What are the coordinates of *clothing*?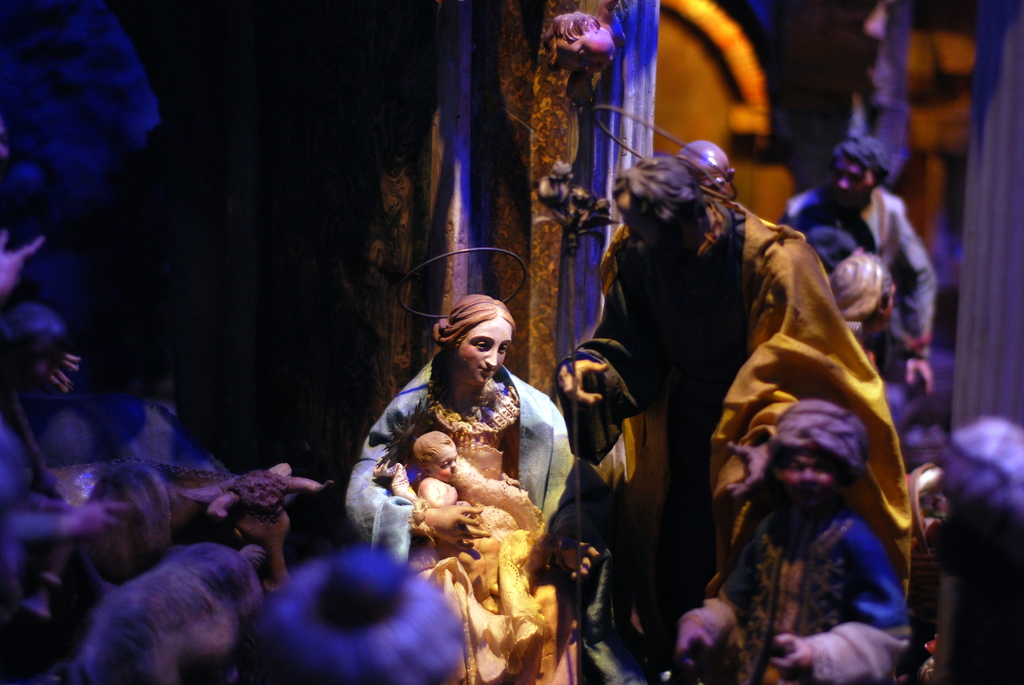
crop(343, 363, 573, 684).
